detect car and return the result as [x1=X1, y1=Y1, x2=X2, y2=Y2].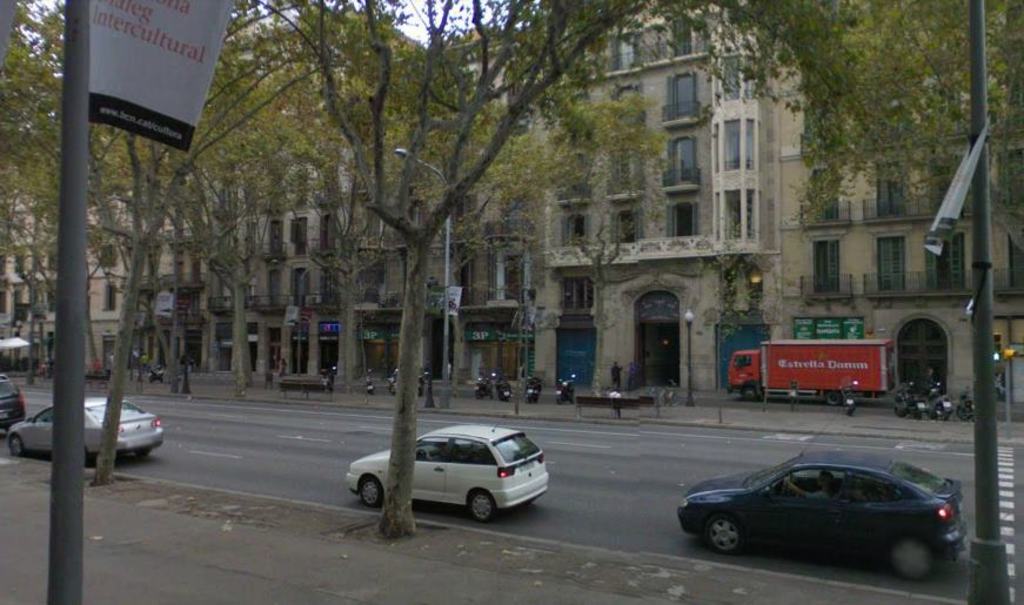
[x1=341, y1=424, x2=550, y2=522].
